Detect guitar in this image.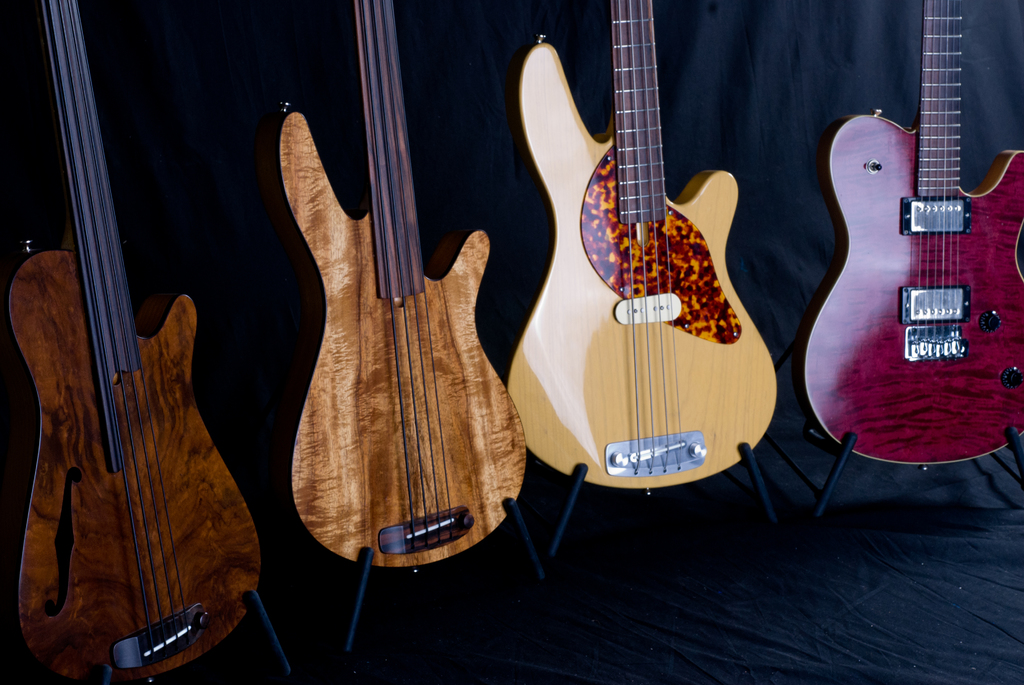
Detection: x1=795, y1=0, x2=1023, y2=473.
